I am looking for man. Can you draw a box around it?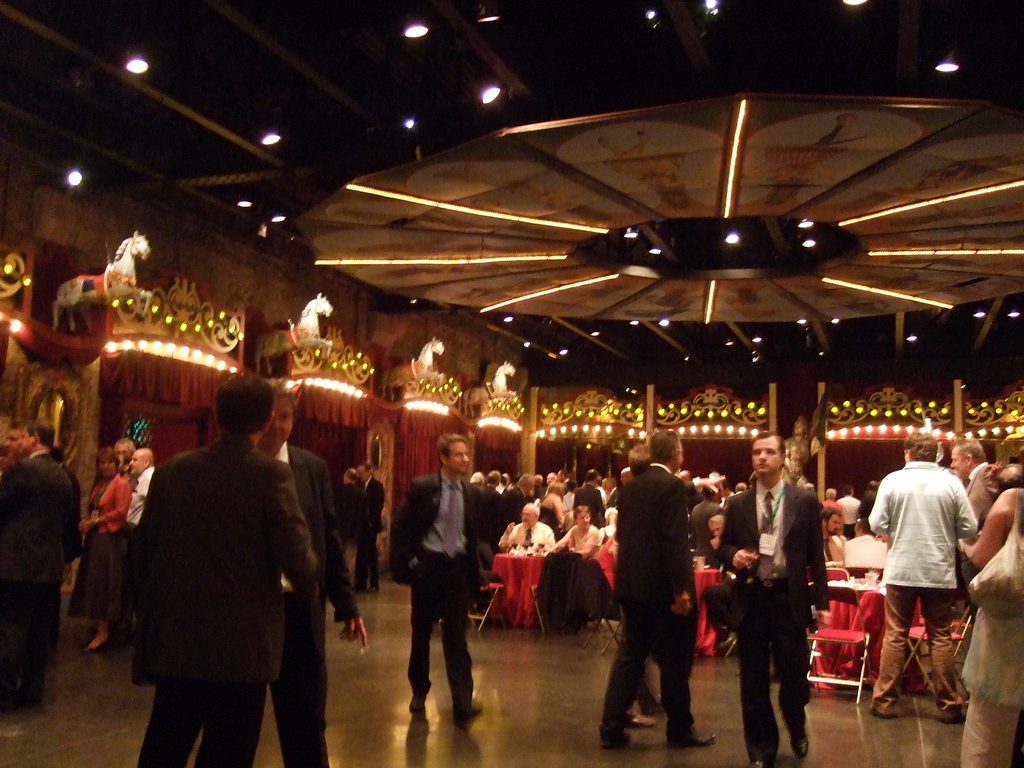
Sure, the bounding box is {"x1": 388, "y1": 431, "x2": 499, "y2": 722}.
